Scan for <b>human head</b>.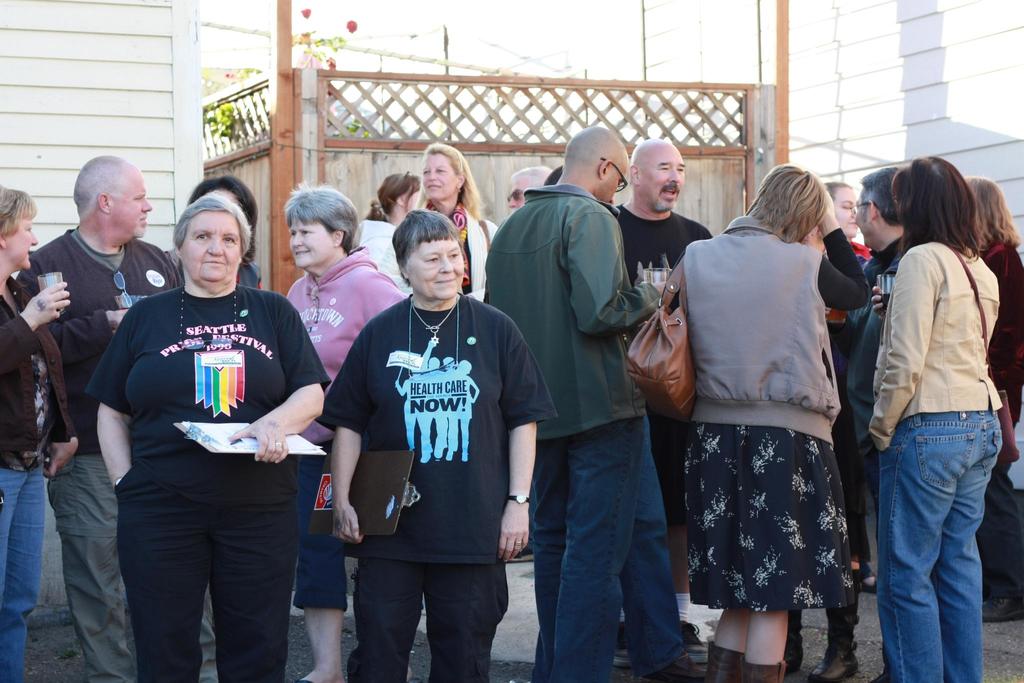
Scan result: BBox(629, 136, 686, 214).
